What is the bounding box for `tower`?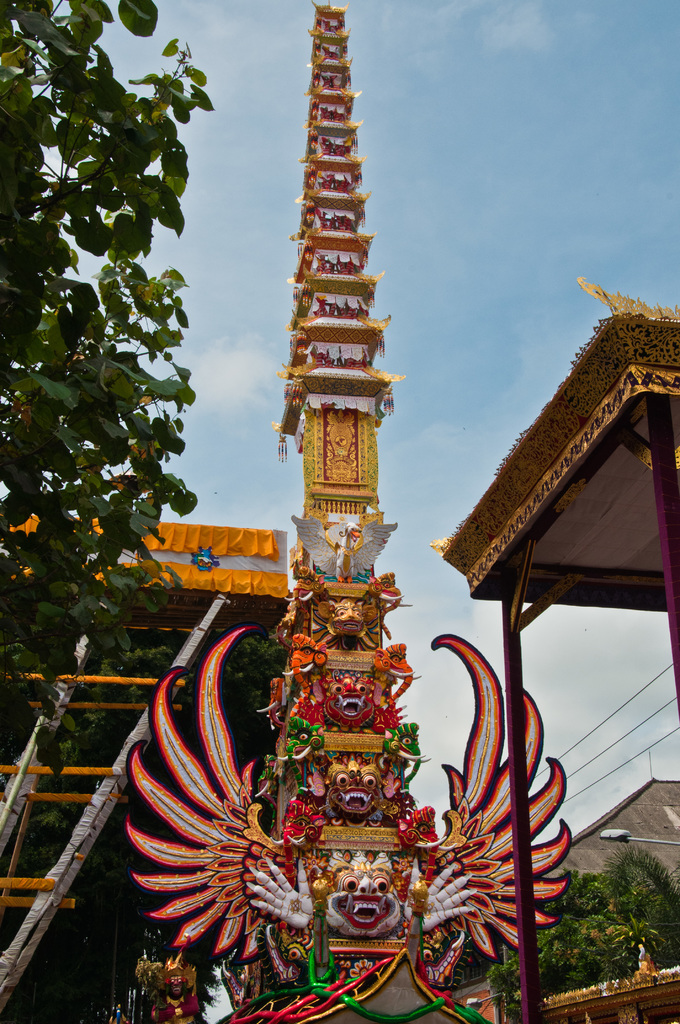
{"left": 130, "top": 10, "right": 587, "bottom": 970}.
